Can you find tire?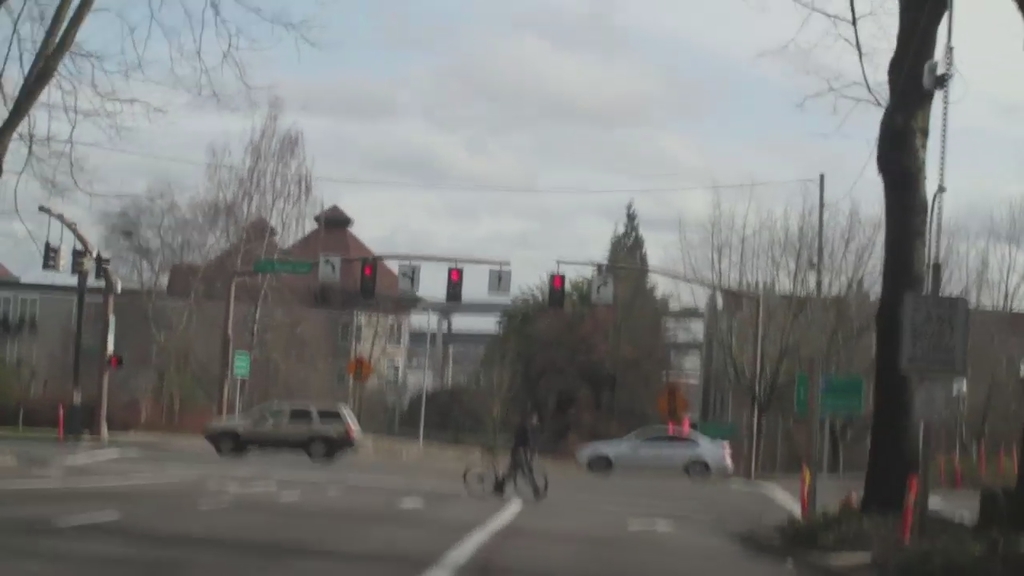
Yes, bounding box: pyautogui.locateOnScreen(686, 462, 709, 483).
